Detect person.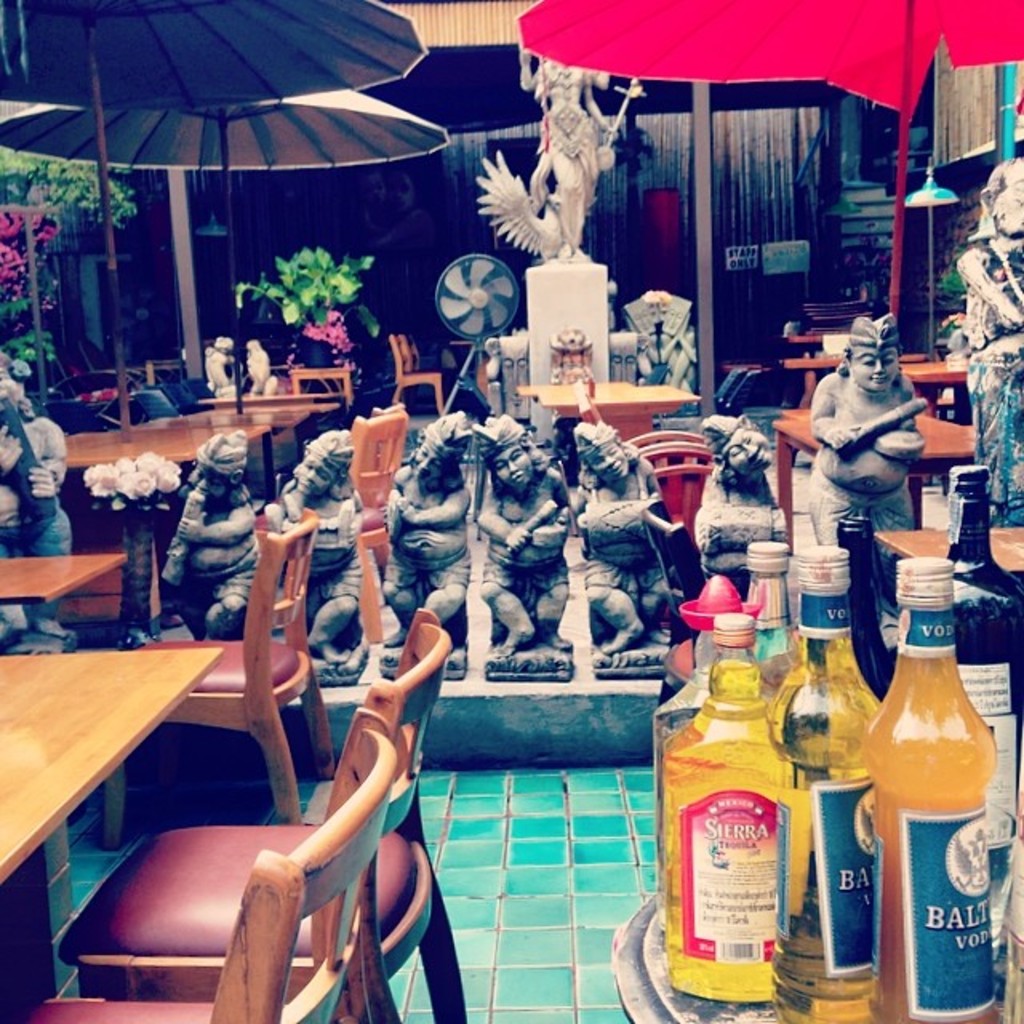
Detected at (left=693, top=408, right=790, bottom=582).
